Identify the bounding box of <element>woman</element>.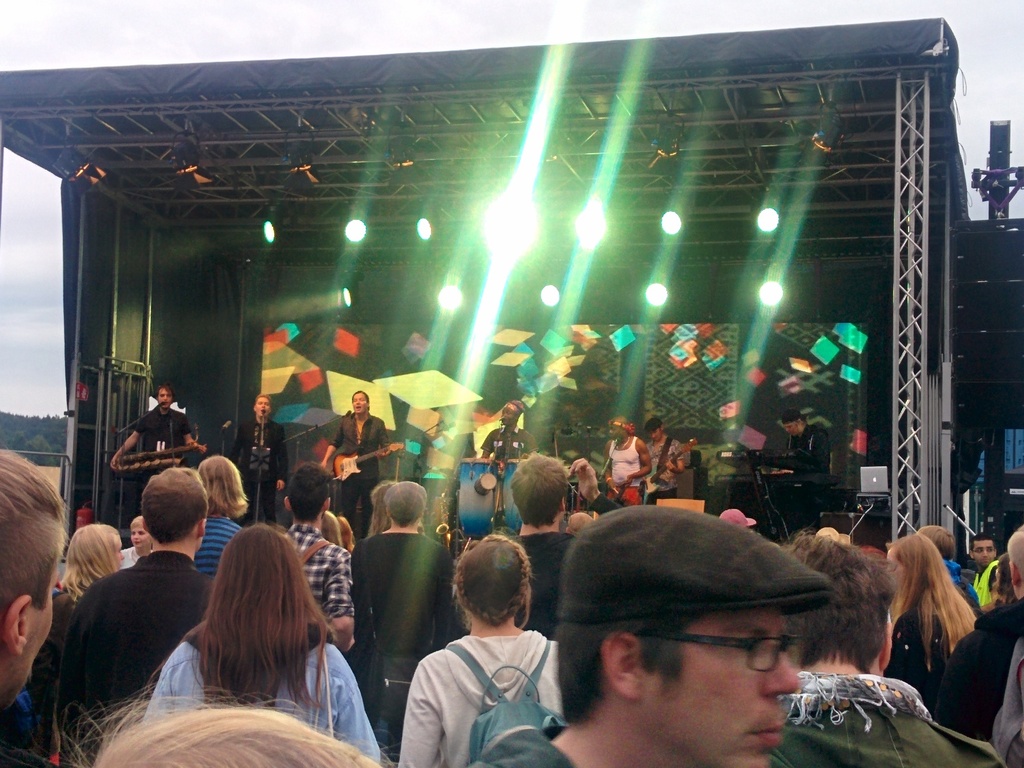
l=879, t=538, r=976, b=706.
